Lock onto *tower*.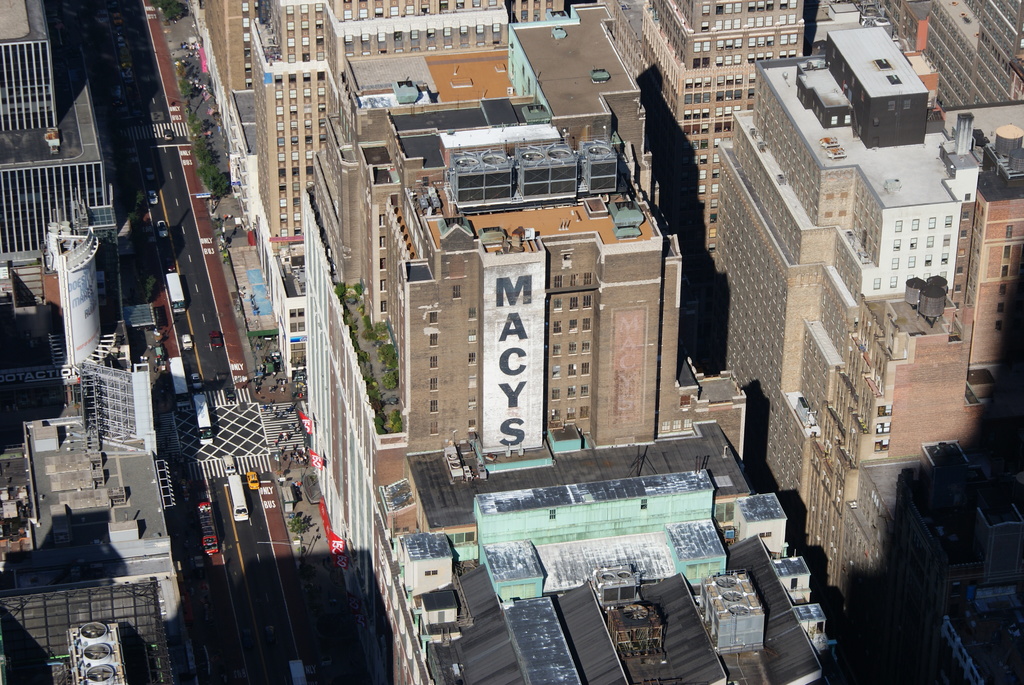
Locked: x1=49, y1=201, x2=108, y2=369.
